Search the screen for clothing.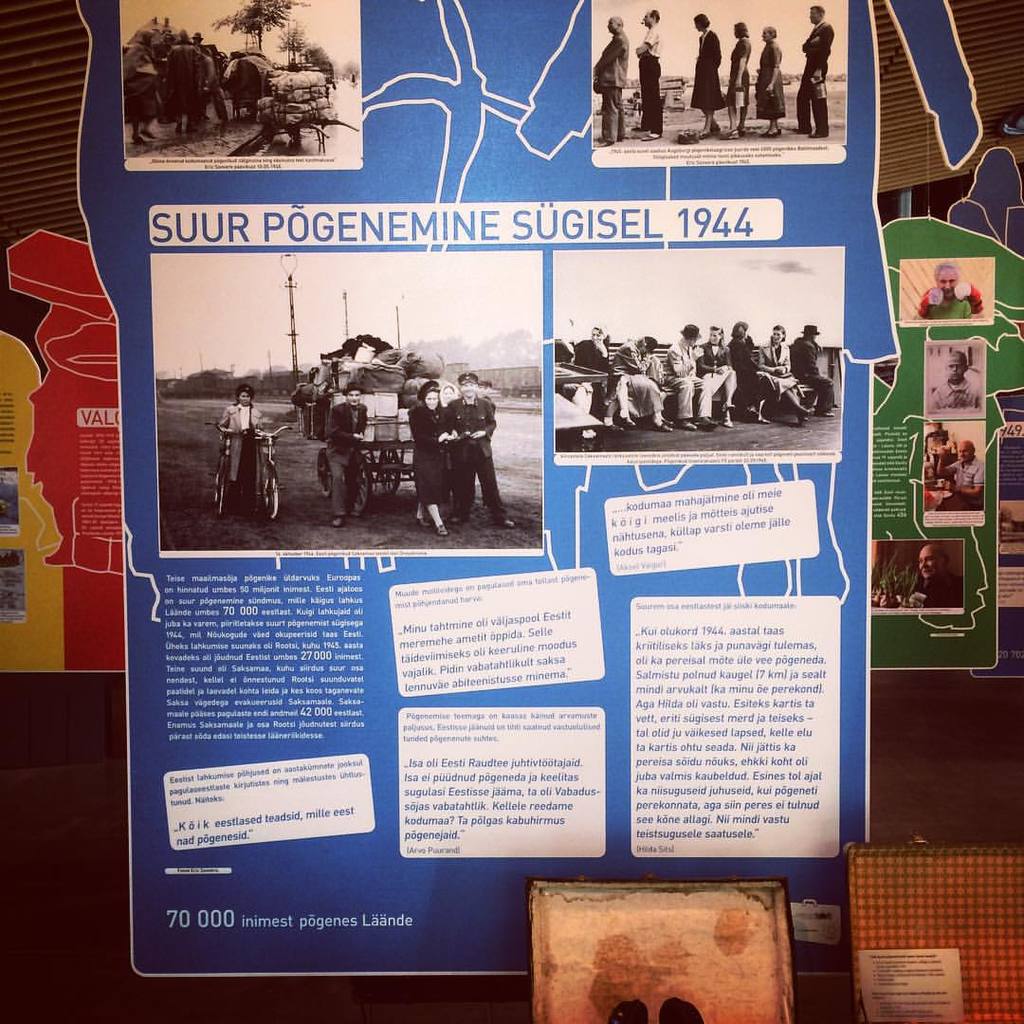
Found at x1=730, y1=42, x2=760, y2=118.
